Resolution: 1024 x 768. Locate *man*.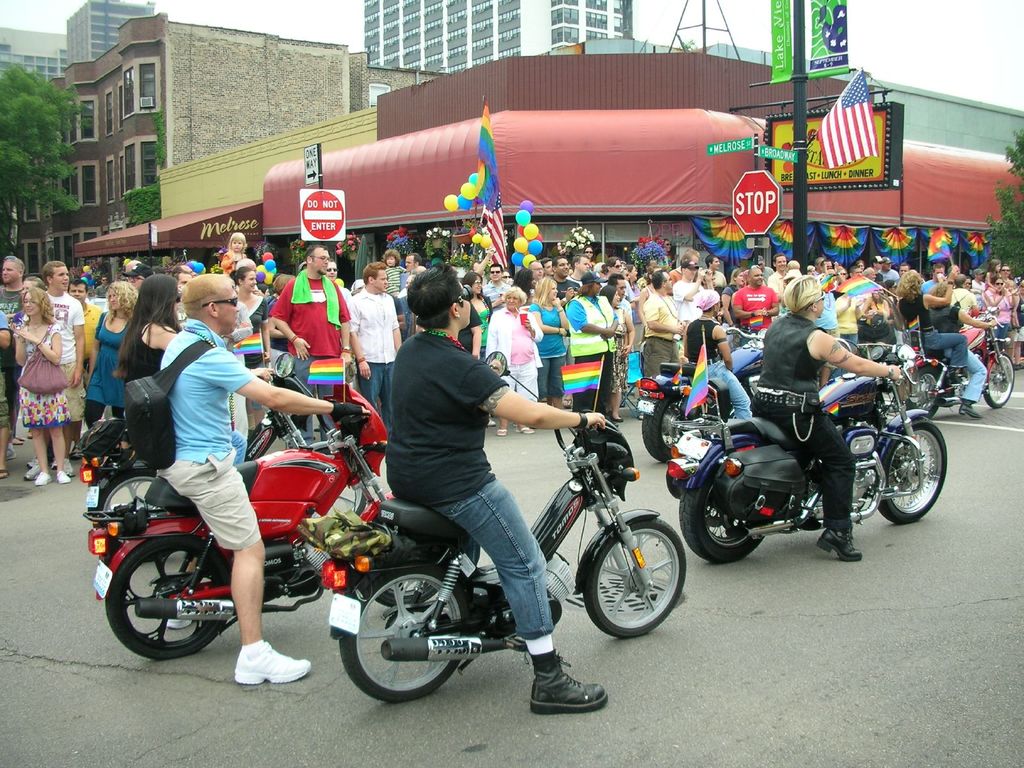
(266, 246, 350, 447).
